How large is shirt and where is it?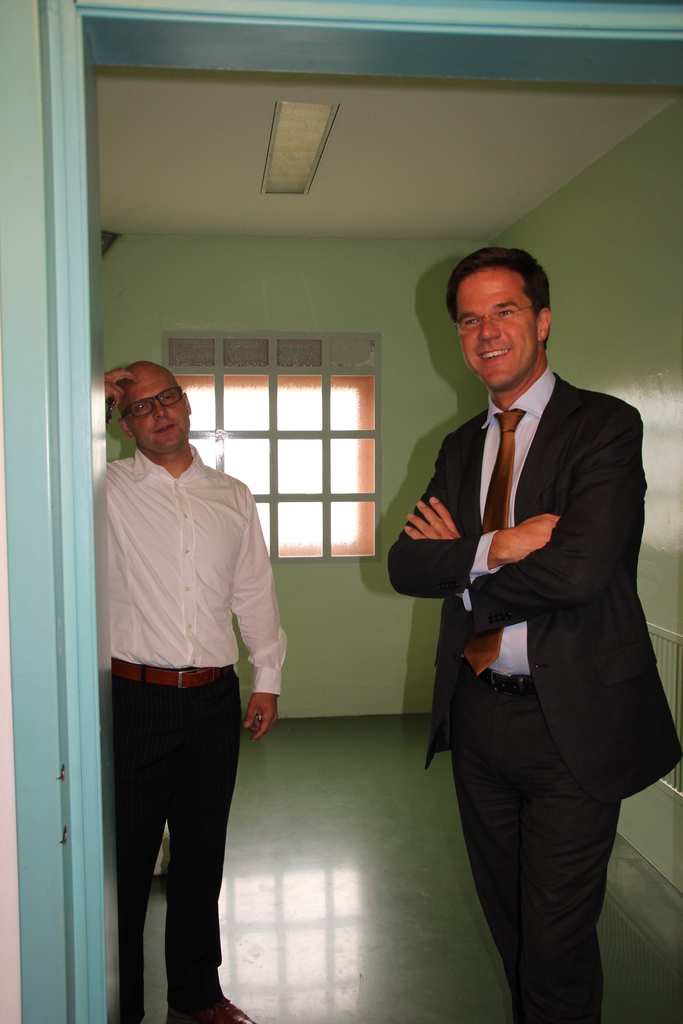
Bounding box: BBox(463, 366, 556, 676).
